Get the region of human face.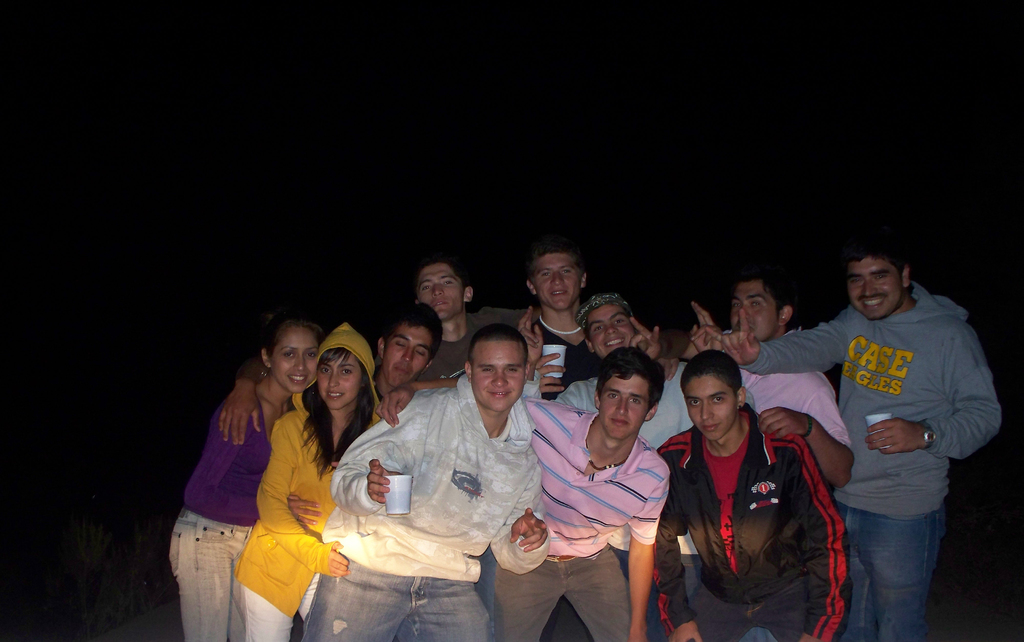
[left=539, top=256, right=590, bottom=315].
